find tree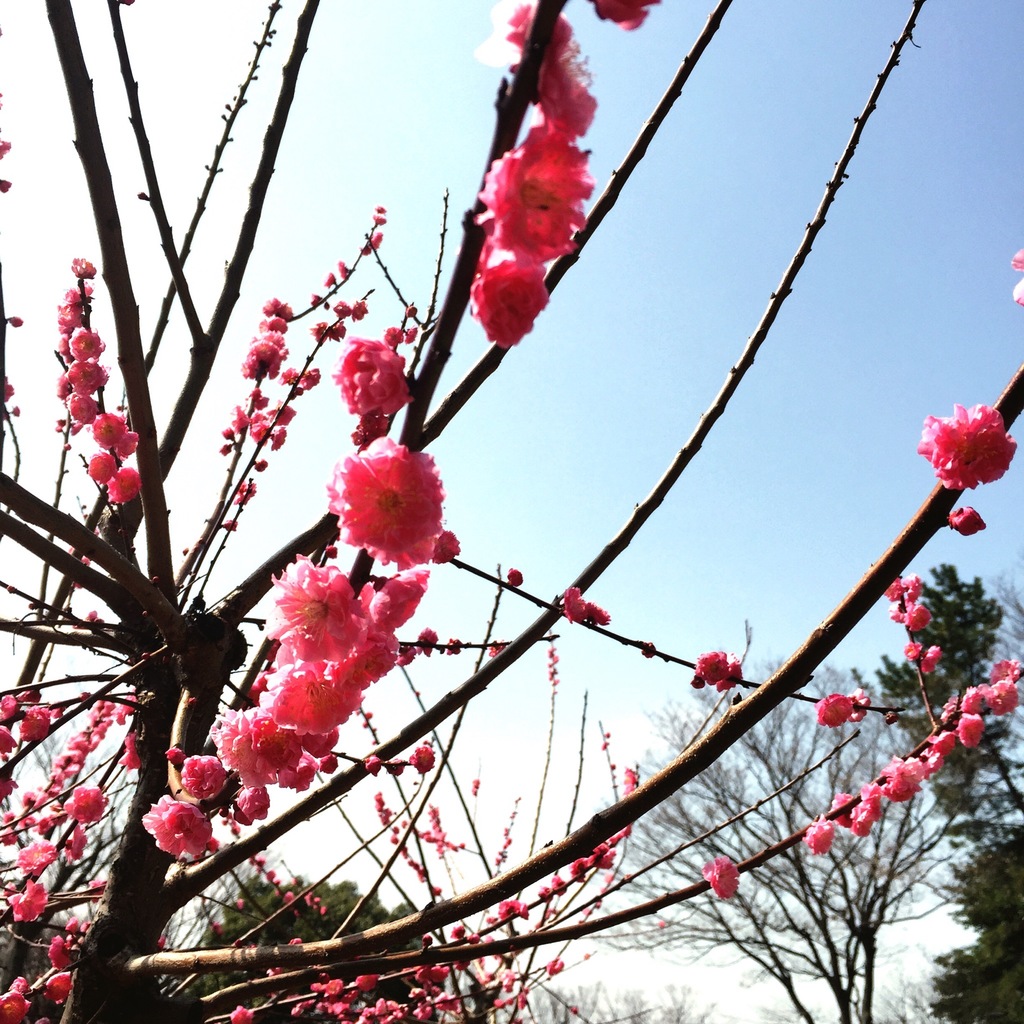
{"left": 495, "top": 980, "right": 717, "bottom": 1023}
